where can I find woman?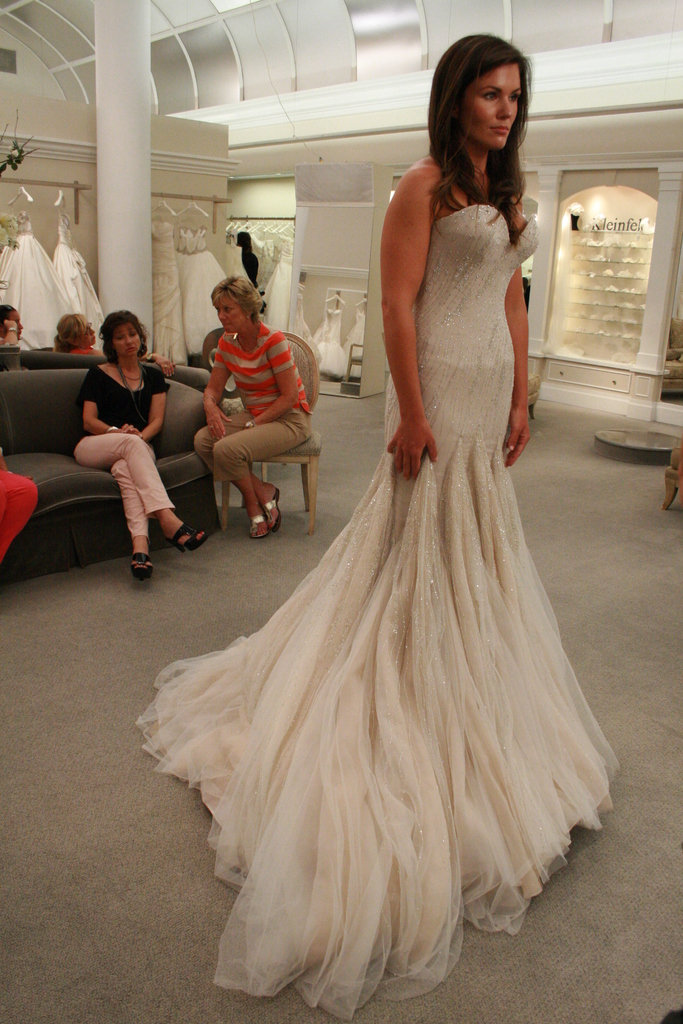
You can find it at [183,264,313,538].
